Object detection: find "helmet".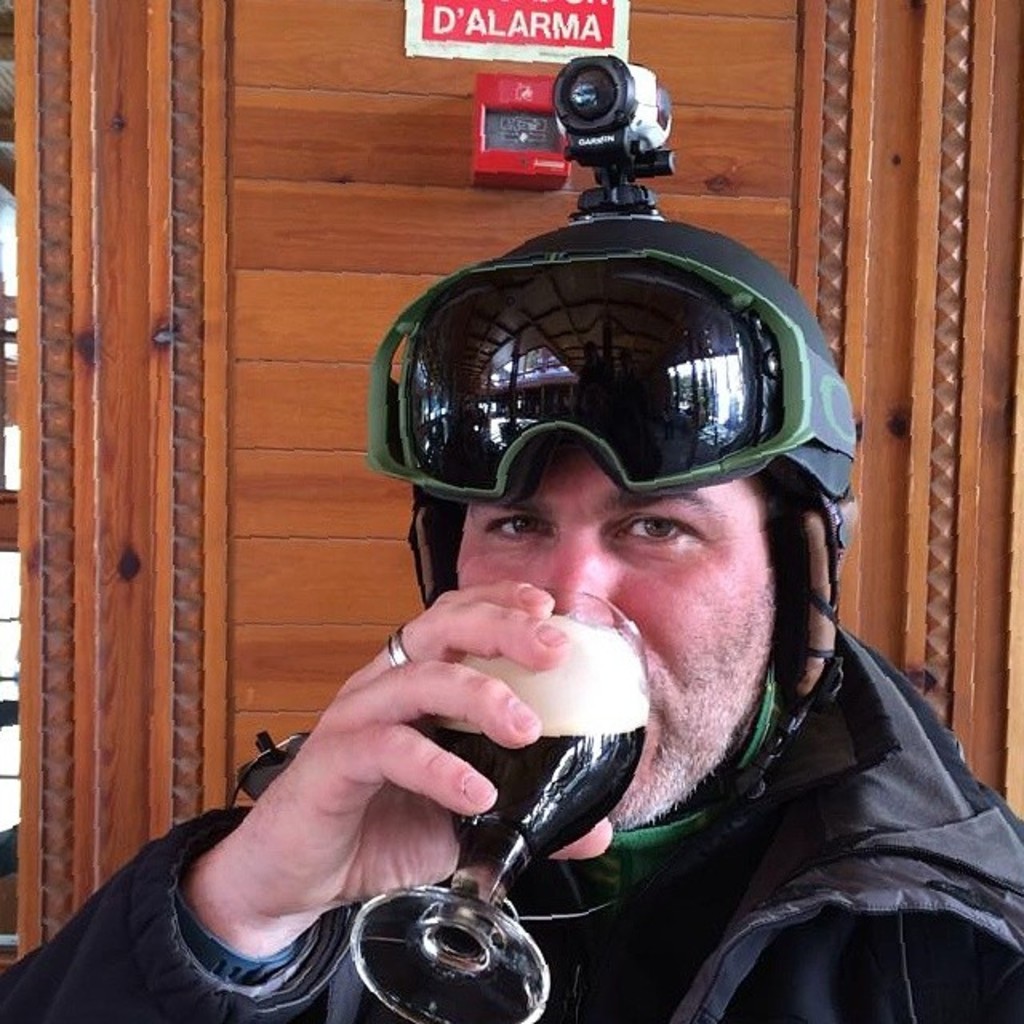
<box>408,210,853,864</box>.
